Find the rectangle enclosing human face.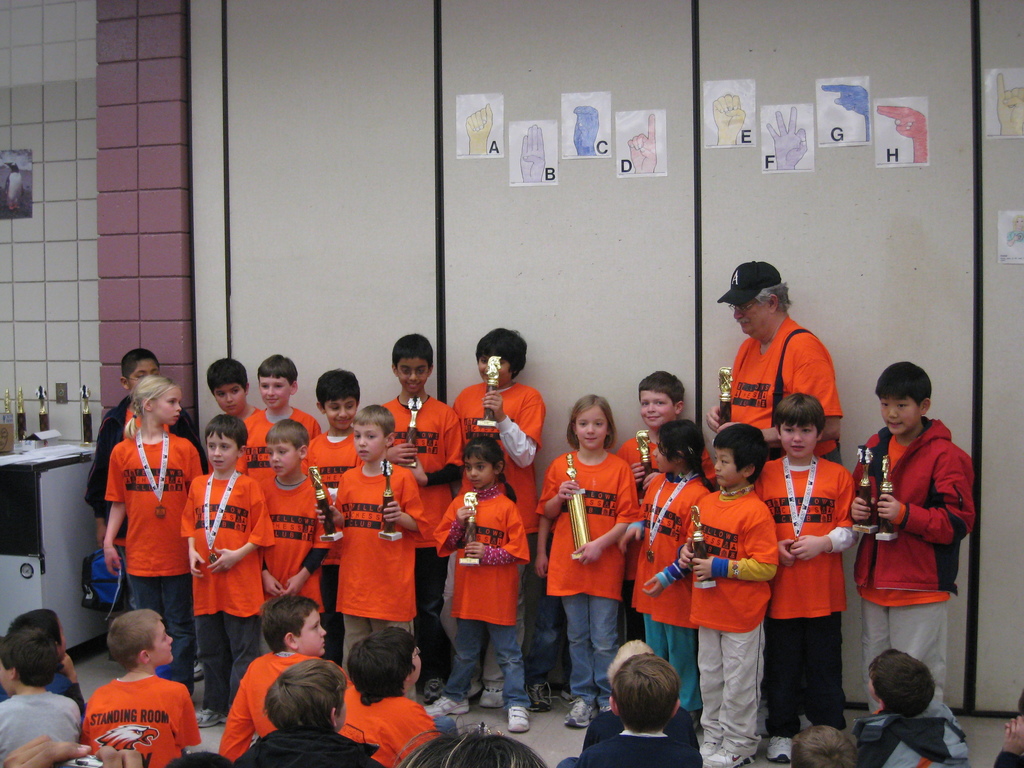
l=477, t=356, r=511, b=384.
